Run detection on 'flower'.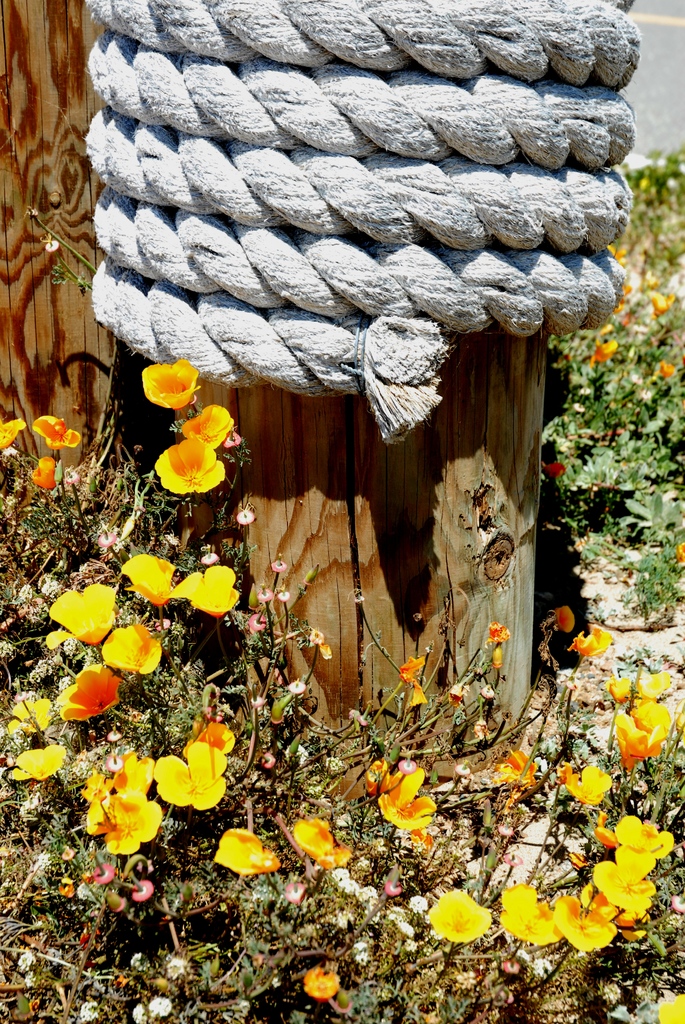
Result: 567:765:611:807.
